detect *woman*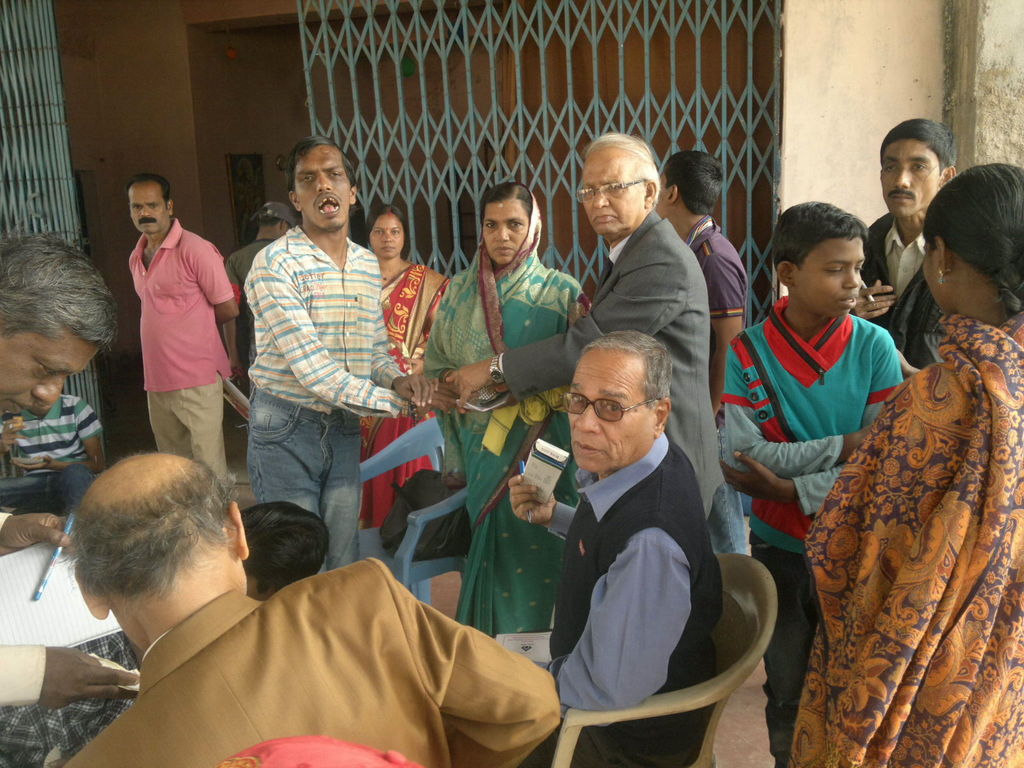
region(415, 176, 595, 637)
